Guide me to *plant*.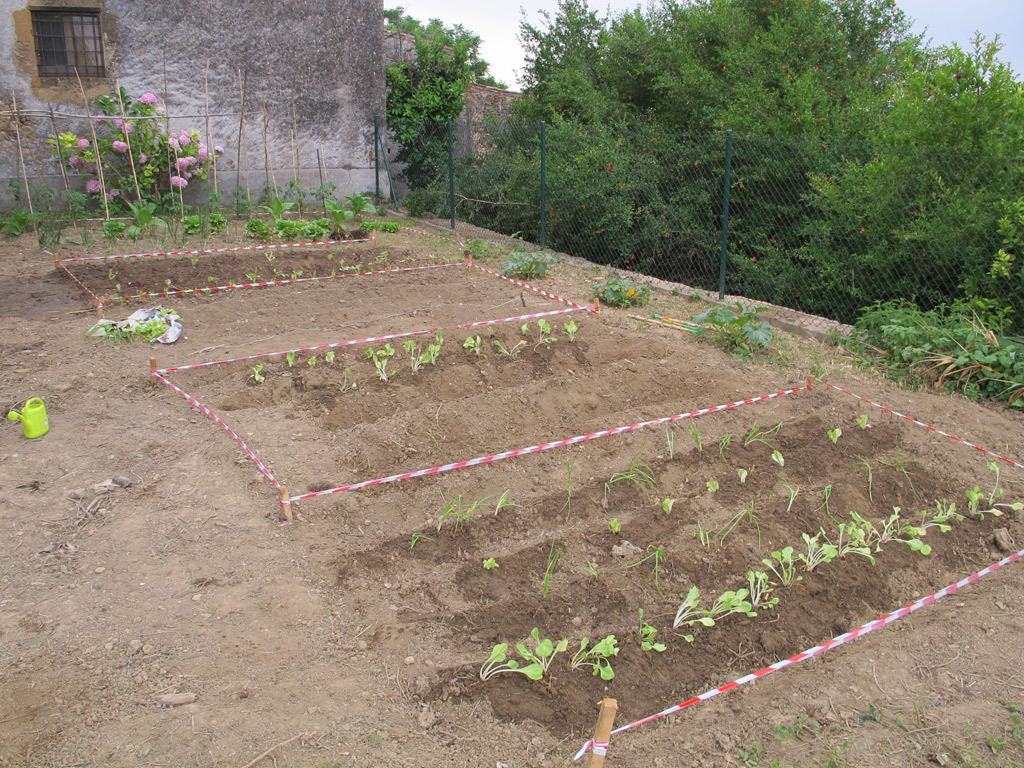
Guidance: <bbox>186, 253, 200, 269</bbox>.
